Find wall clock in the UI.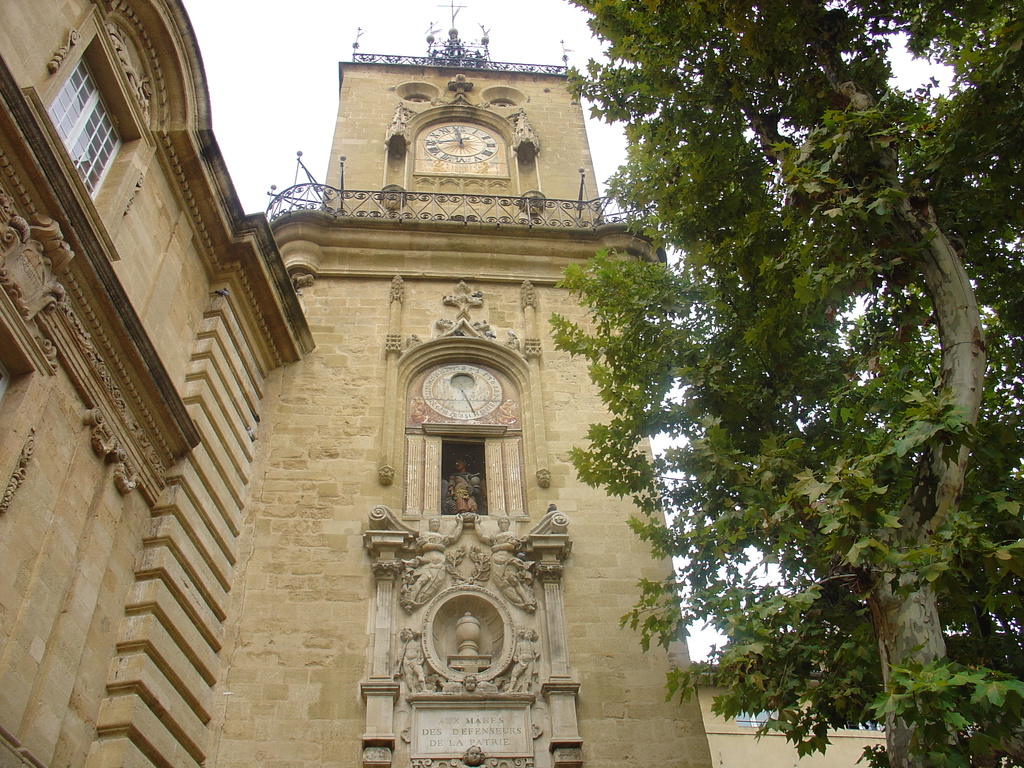
UI element at crop(423, 365, 502, 418).
